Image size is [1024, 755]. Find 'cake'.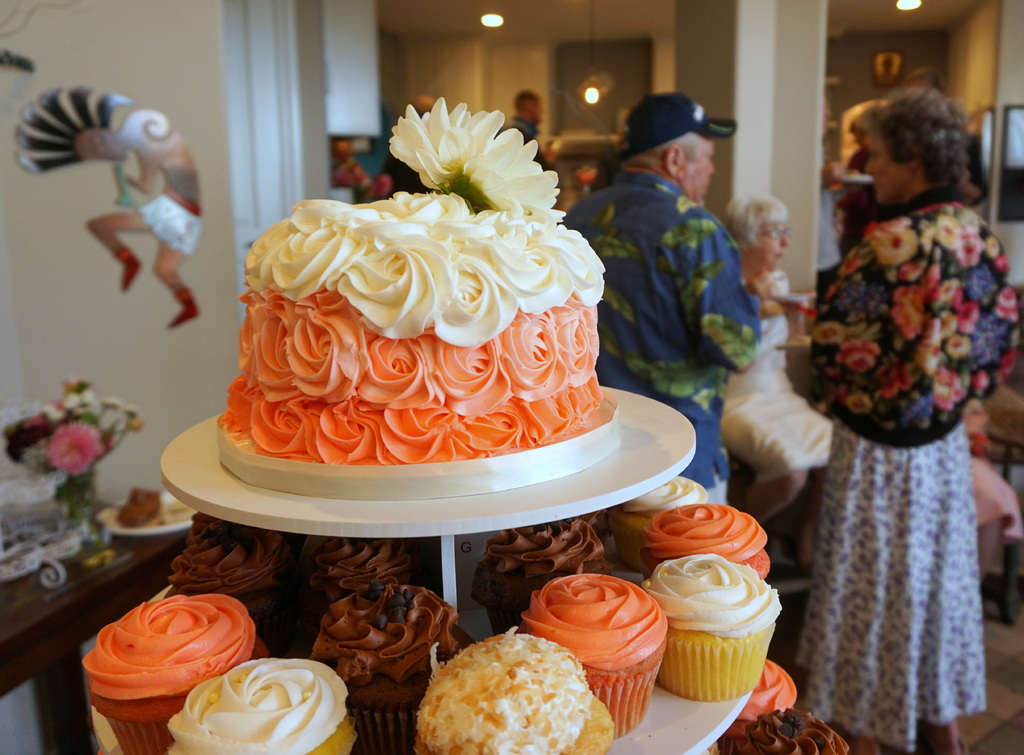
box=[719, 661, 804, 719].
